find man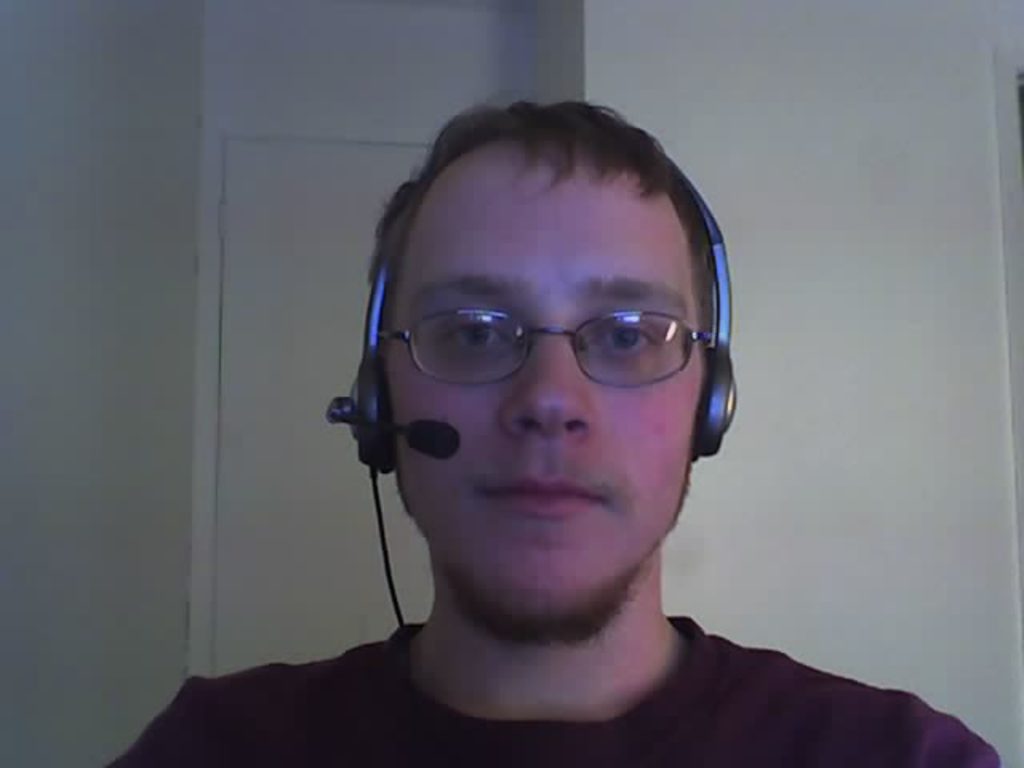
{"x1": 102, "y1": 93, "x2": 998, "y2": 766}
